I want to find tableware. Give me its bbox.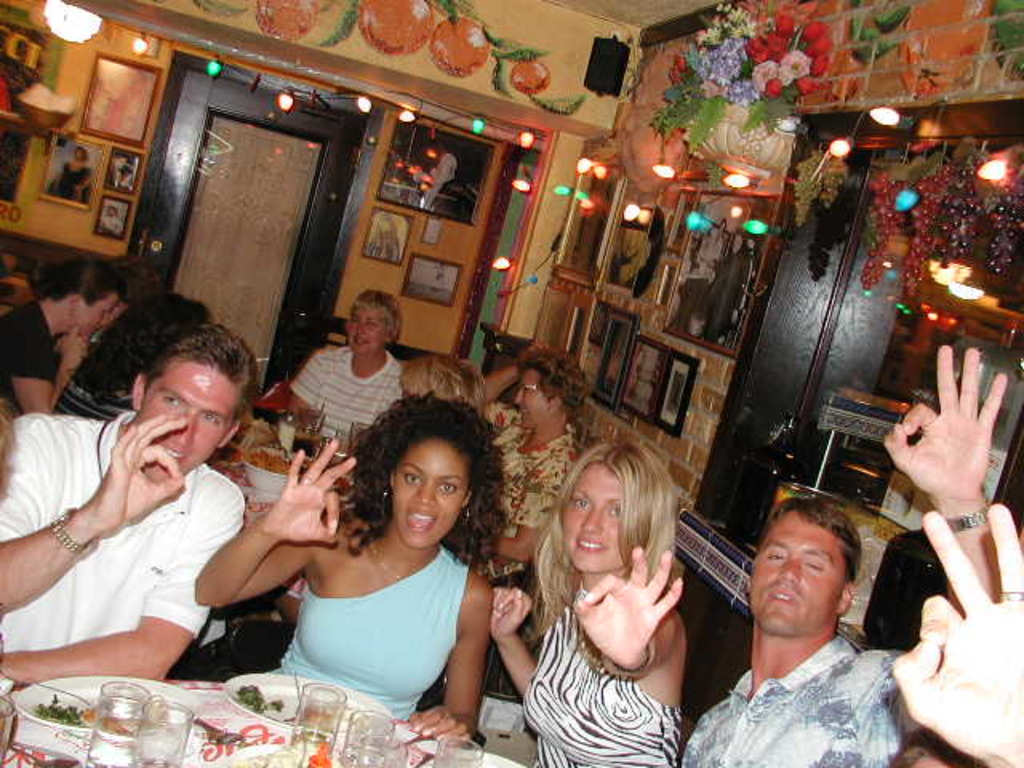
{"x1": 131, "y1": 702, "x2": 200, "y2": 766}.
